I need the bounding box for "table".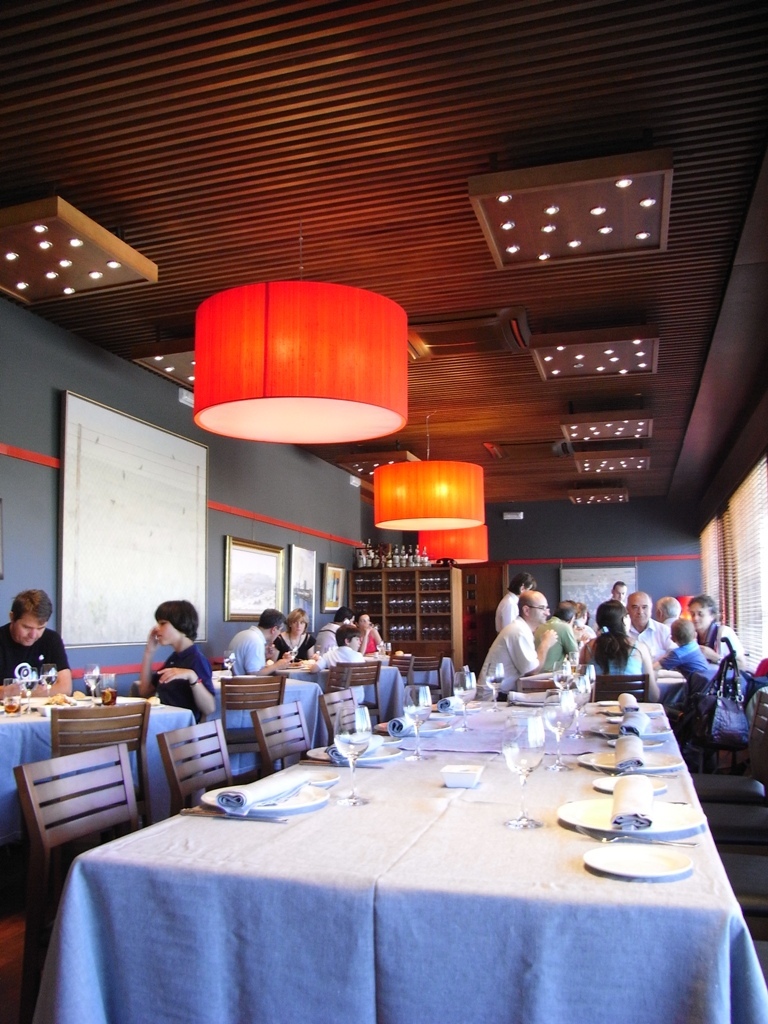
Here it is: box=[287, 663, 415, 715].
